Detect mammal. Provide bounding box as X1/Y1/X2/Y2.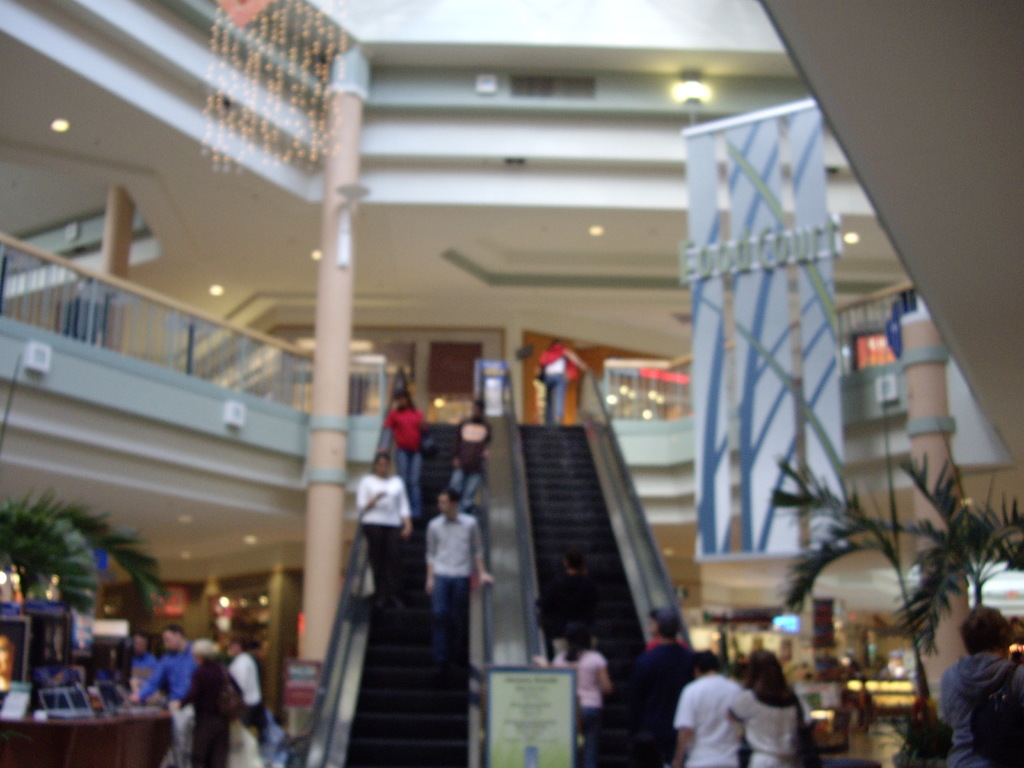
724/643/813/767.
